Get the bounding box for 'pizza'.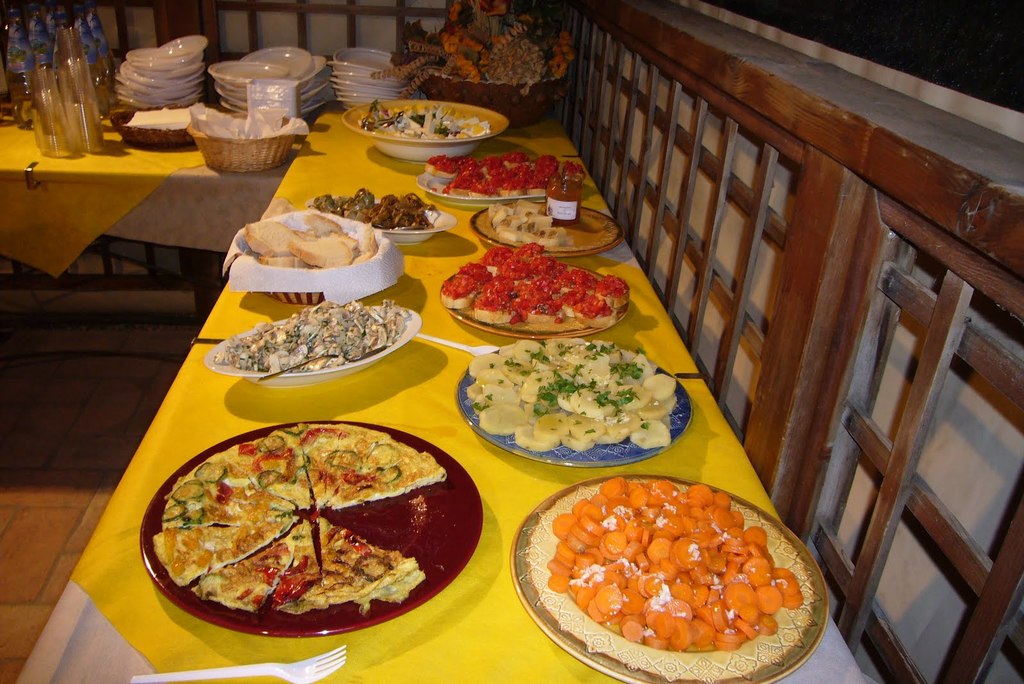
{"left": 155, "top": 422, "right": 444, "bottom": 619}.
